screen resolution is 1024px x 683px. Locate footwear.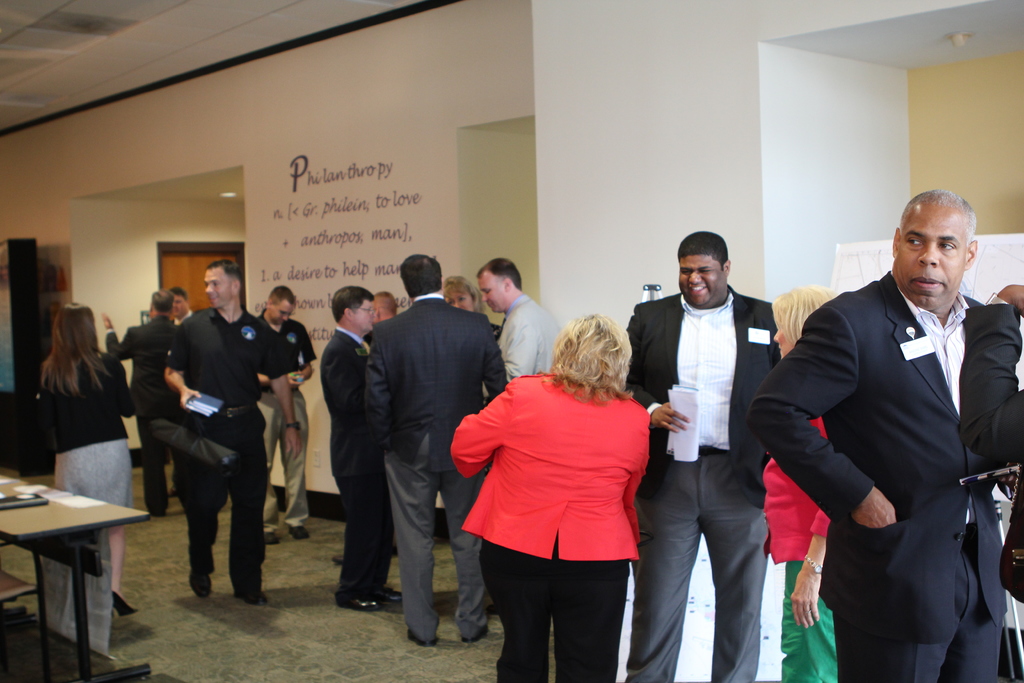
x1=333 y1=552 x2=344 y2=561.
